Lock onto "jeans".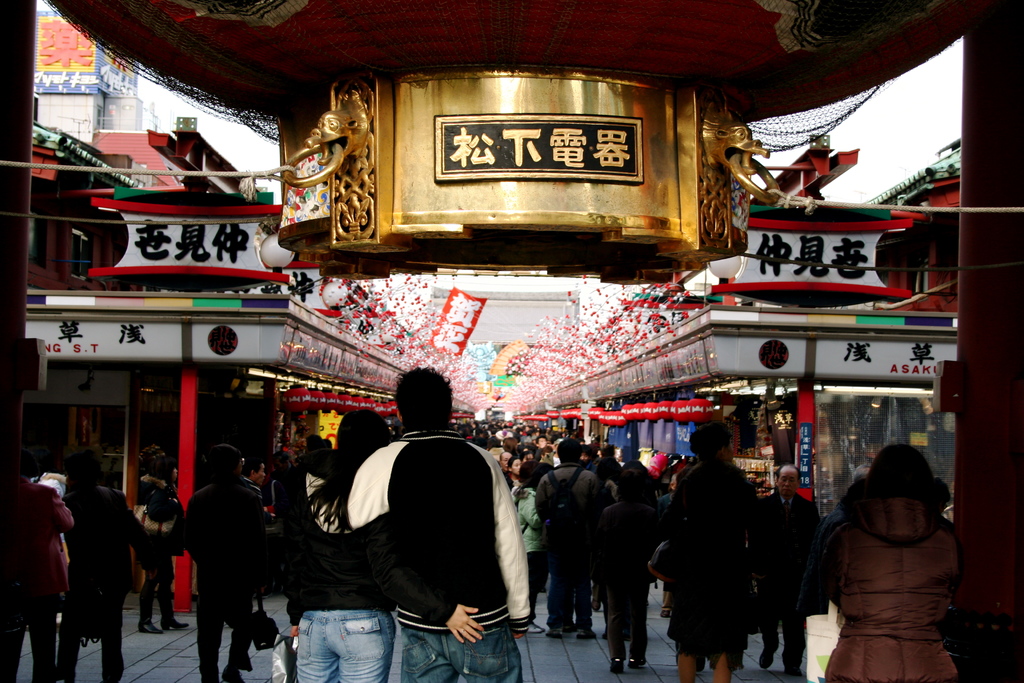
Locked: <bbox>754, 596, 796, 667</bbox>.
